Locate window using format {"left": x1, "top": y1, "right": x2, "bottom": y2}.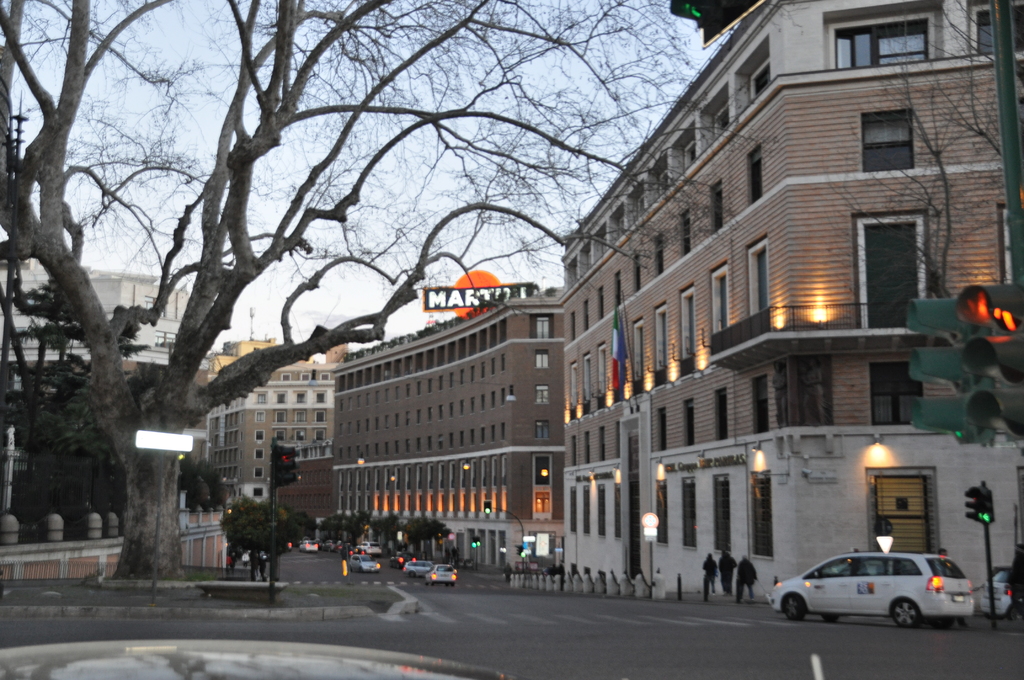
{"left": 255, "top": 391, "right": 267, "bottom": 403}.
